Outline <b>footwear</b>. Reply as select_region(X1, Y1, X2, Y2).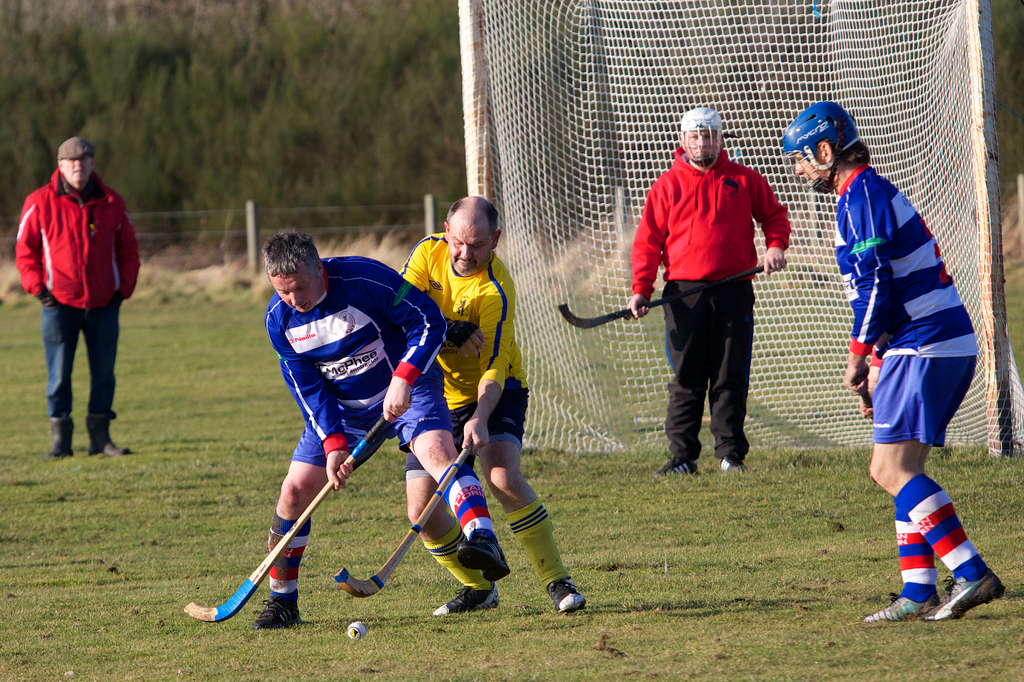
select_region(538, 567, 593, 631).
